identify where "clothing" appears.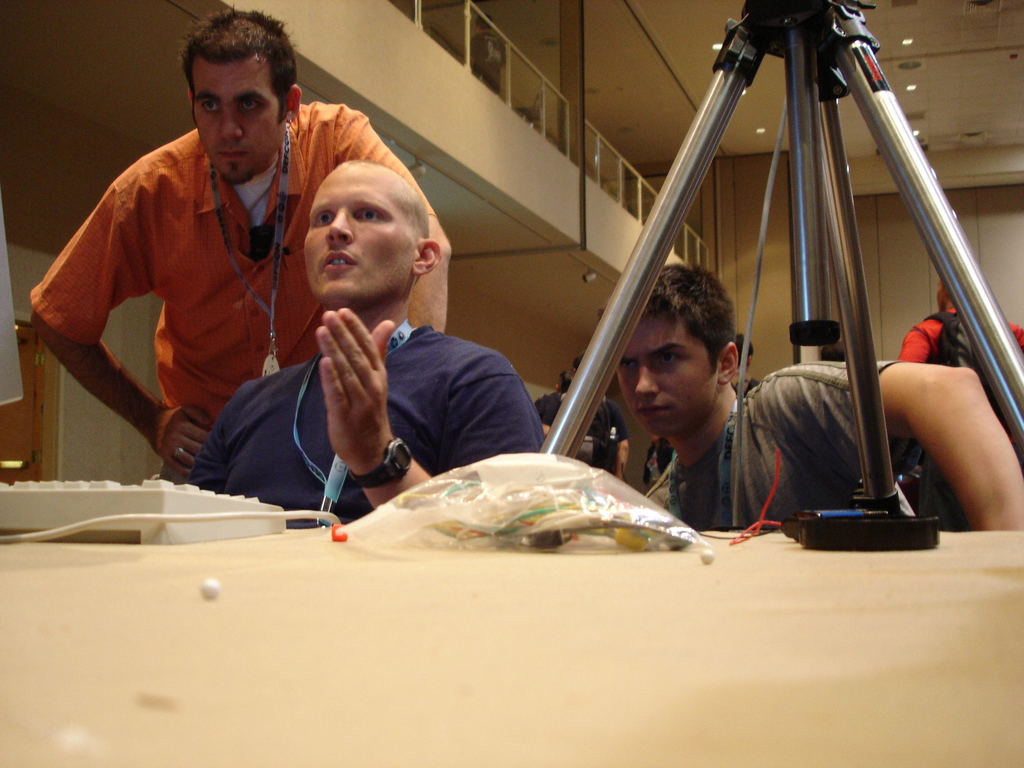
Appears at 194/323/544/519.
